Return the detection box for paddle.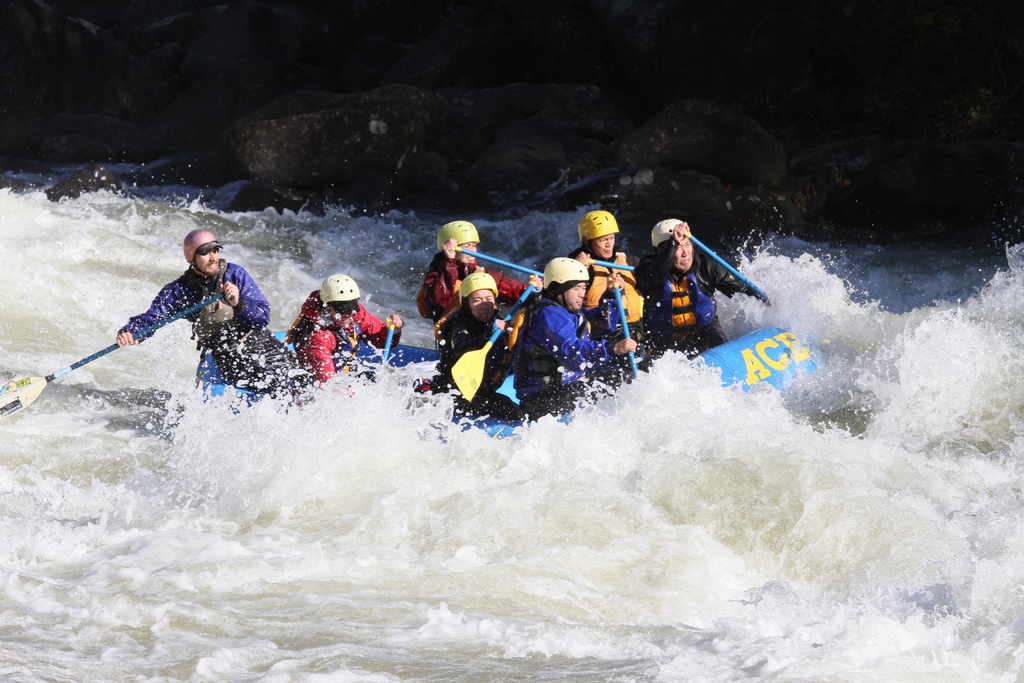
[38, 204, 413, 427].
